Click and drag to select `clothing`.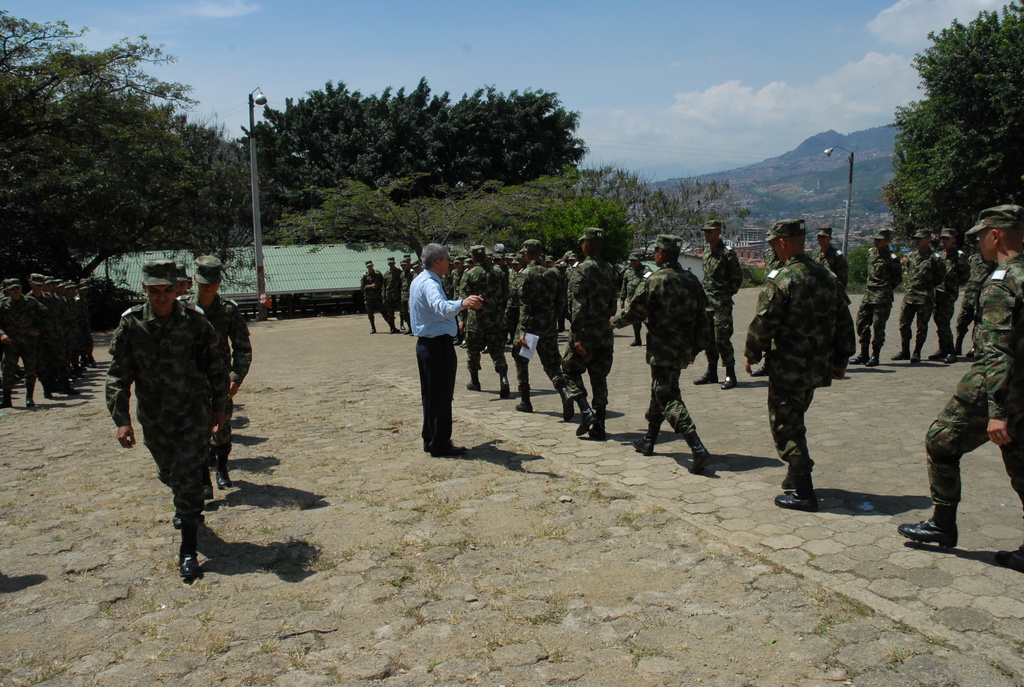
Selection: rect(851, 241, 901, 354).
